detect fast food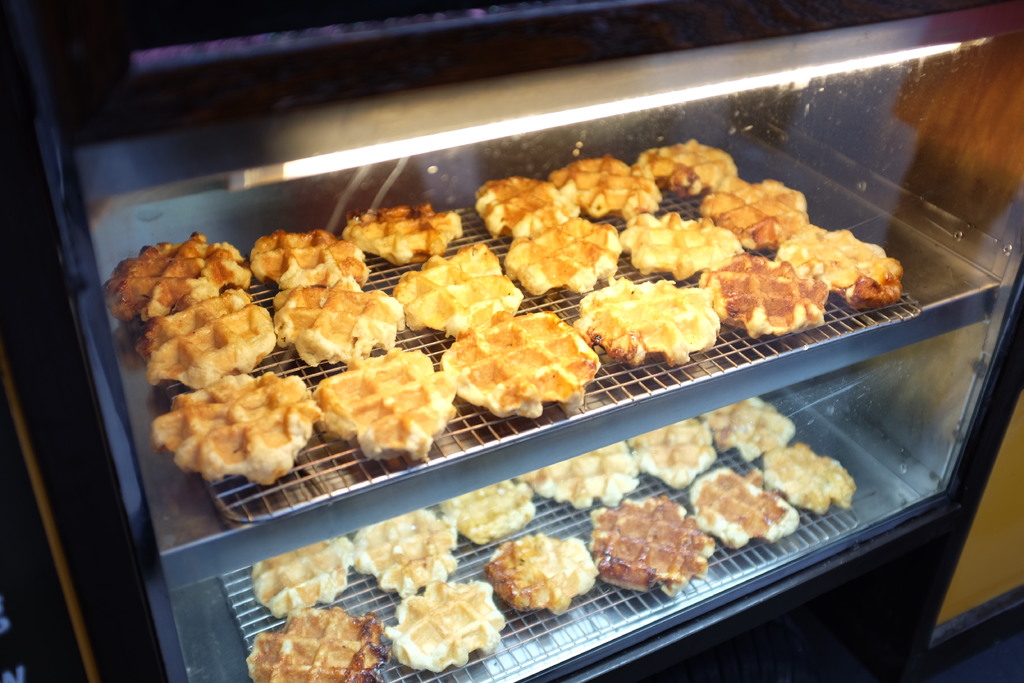
[590,488,707,593]
